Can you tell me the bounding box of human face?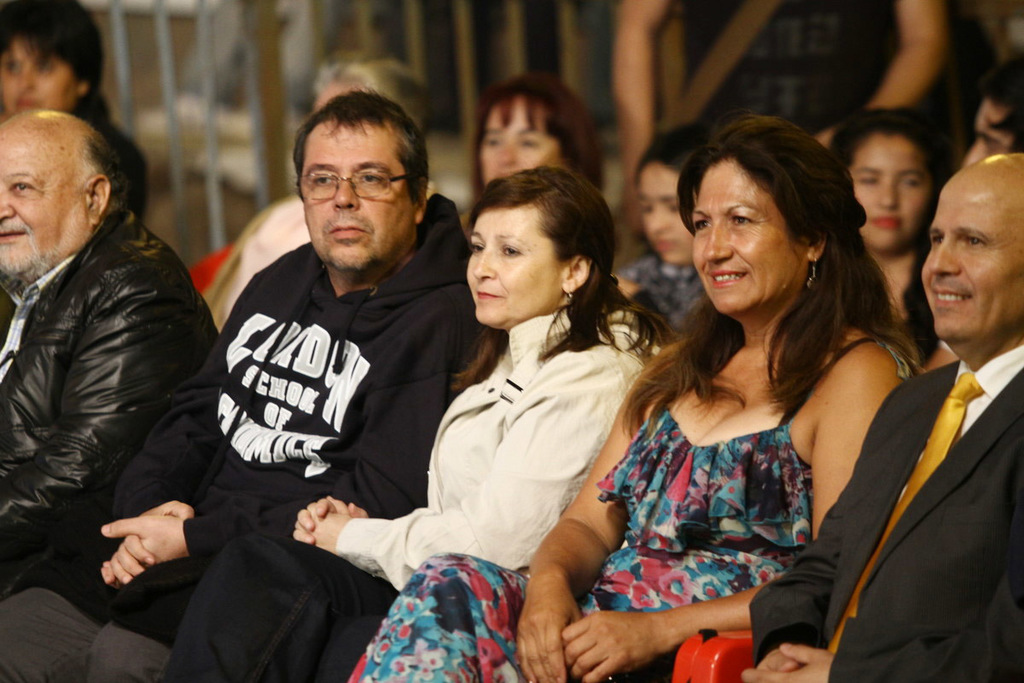
{"x1": 848, "y1": 135, "x2": 933, "y2": 245}.
